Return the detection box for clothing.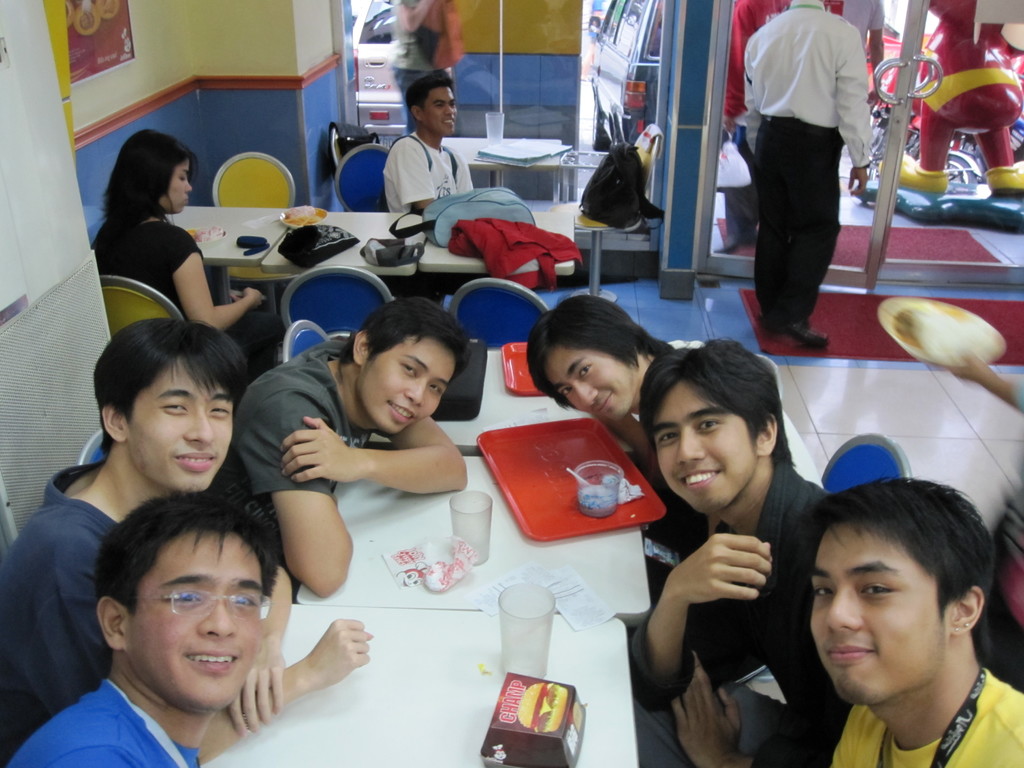
(x1=0, y1=468, x2=134, y2=738).
